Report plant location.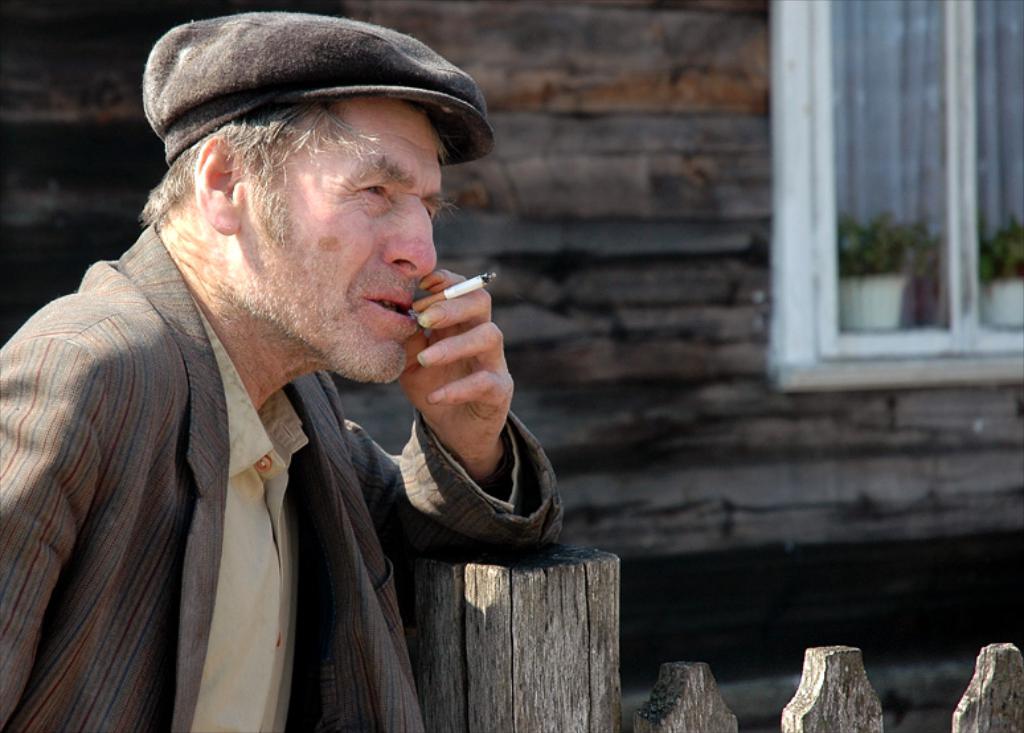
Report: <bbox>980, 214, 1023, 277</bbox>.
